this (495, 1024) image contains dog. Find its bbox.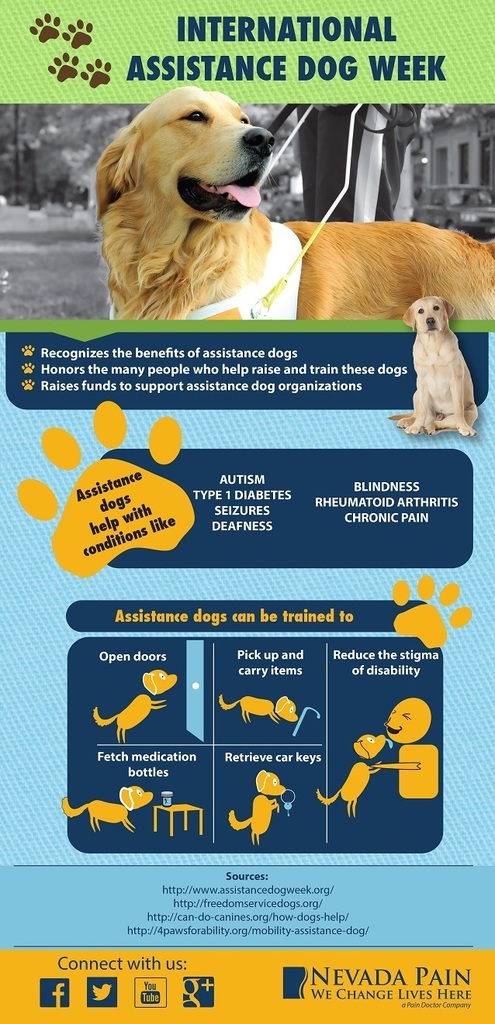
<region>95, 88, 494, 322</region>.
